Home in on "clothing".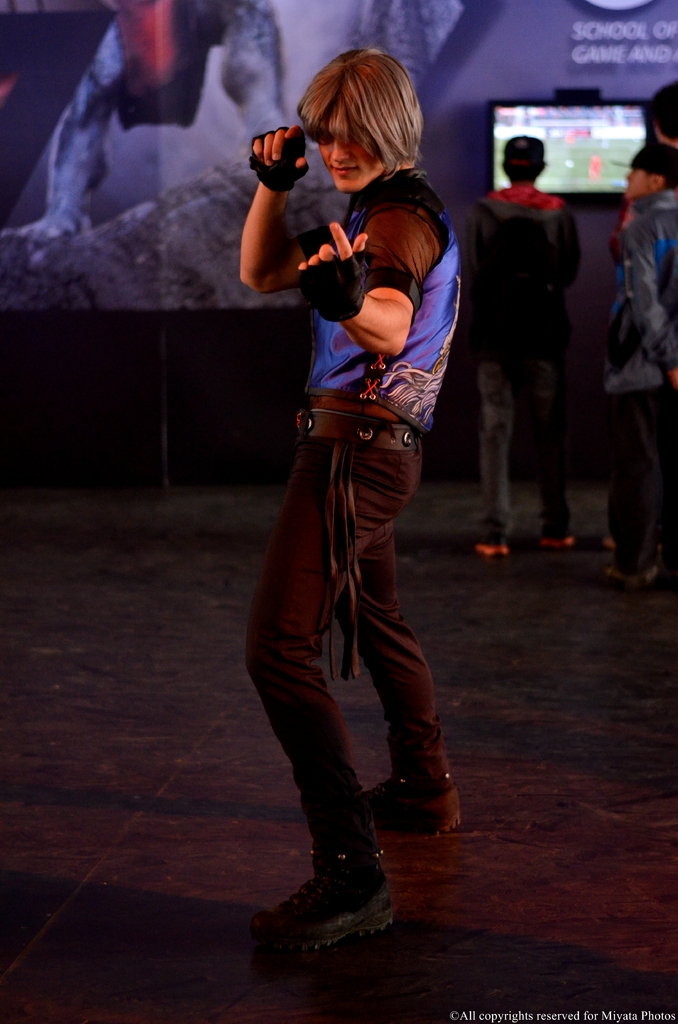
Homed in at [left=624, top=143, right=677, bottom=570].
